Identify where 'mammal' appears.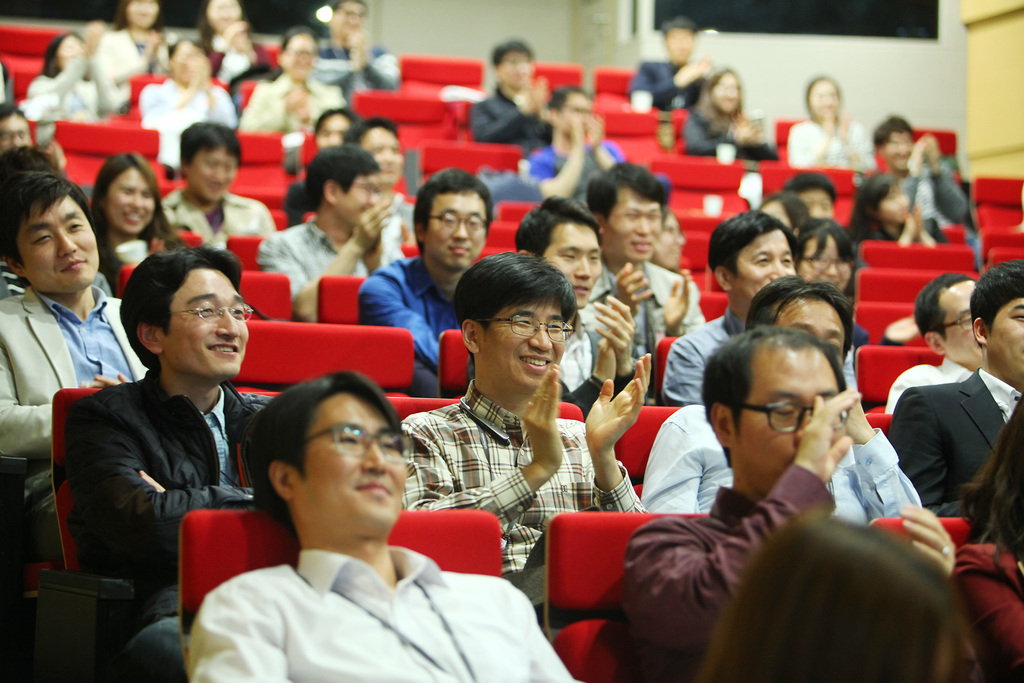
Appears at 862/168/931/248.
